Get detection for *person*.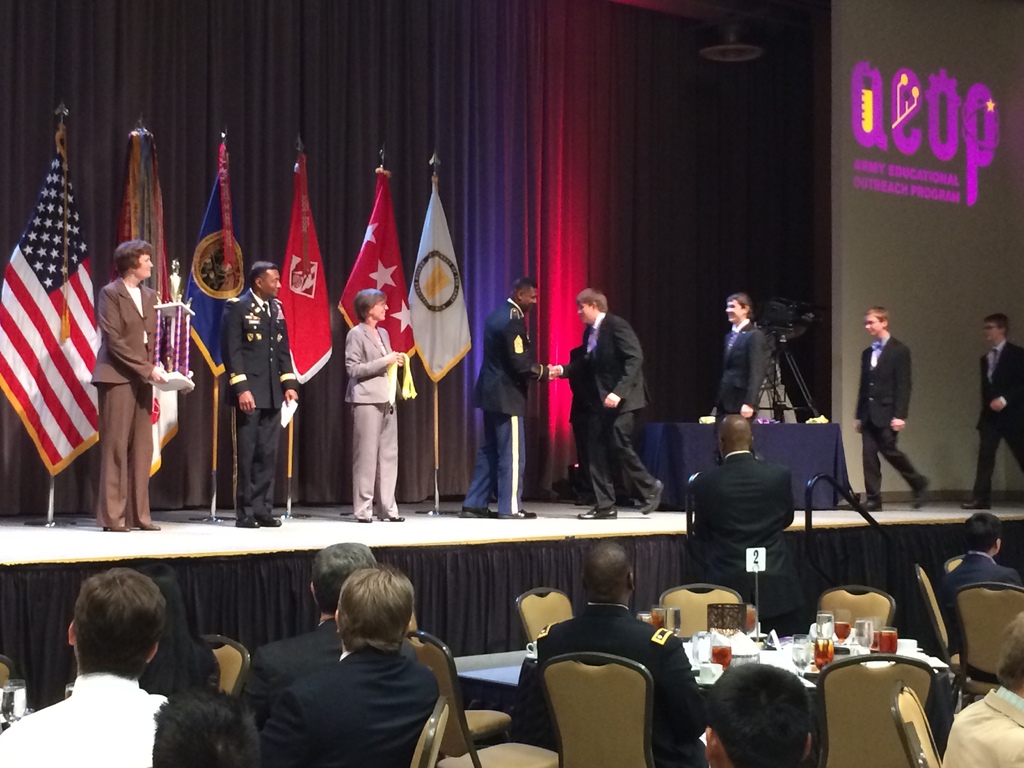
Detection: 708/664/812/767.
